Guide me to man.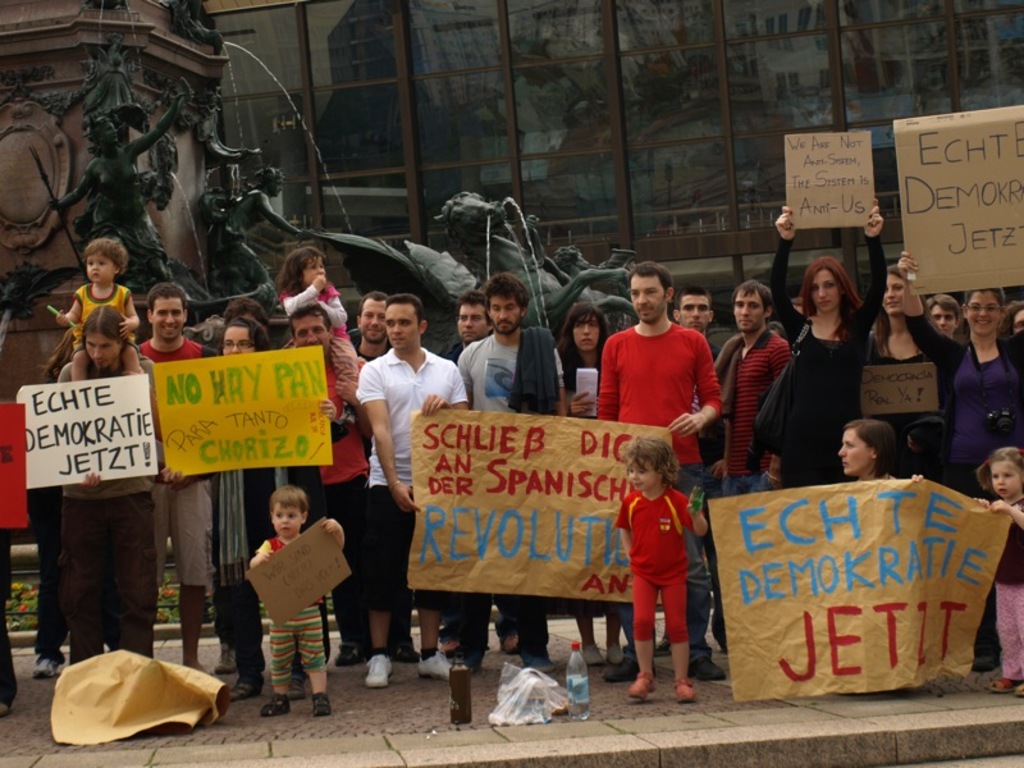
Guidance: [705,274,794,646].
